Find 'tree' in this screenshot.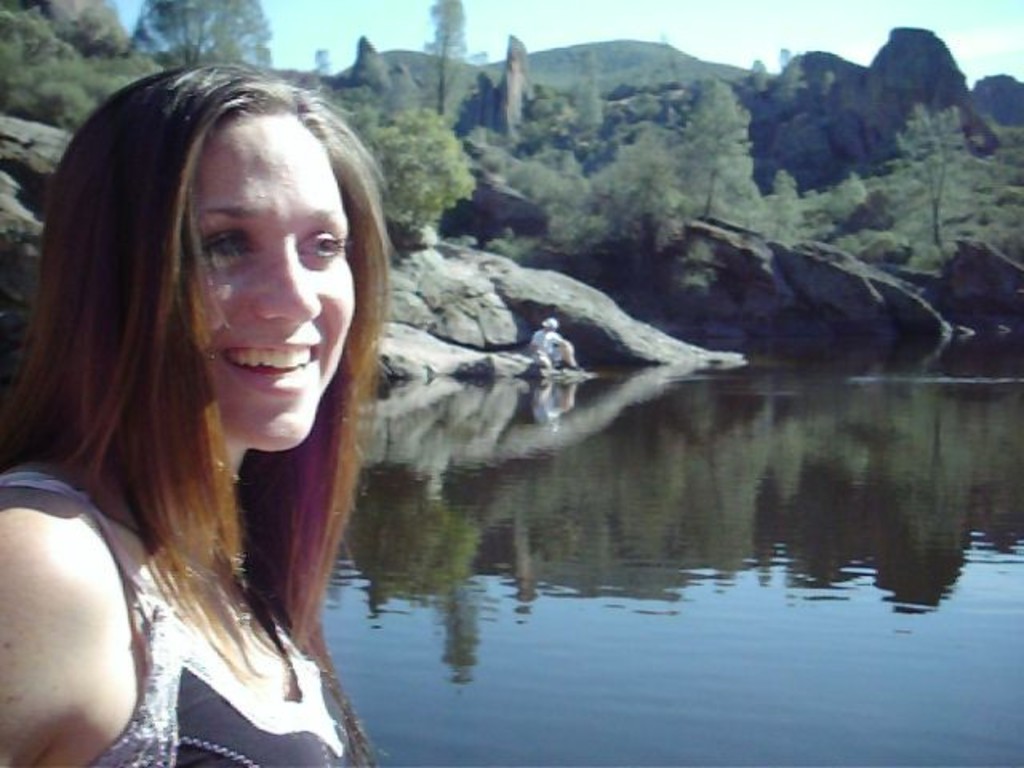
The bounding box for 'tree' is pyautogui.locateOnScreen(578, 51, 605, 150).
